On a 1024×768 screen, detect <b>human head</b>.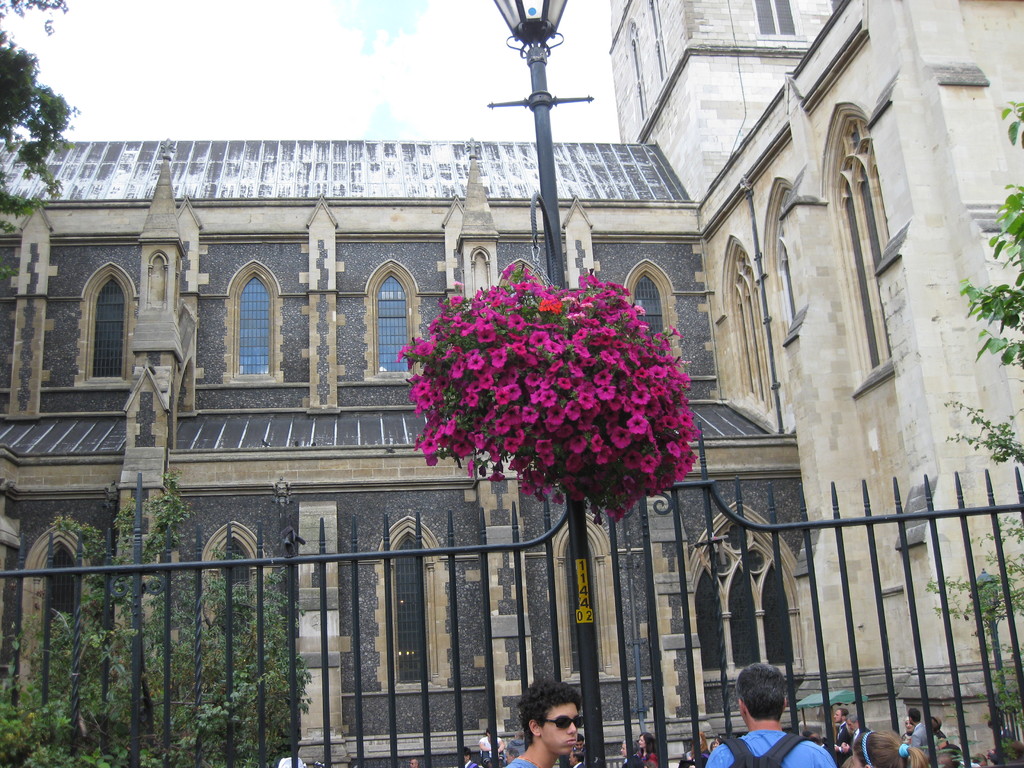
619 739 634 758.
